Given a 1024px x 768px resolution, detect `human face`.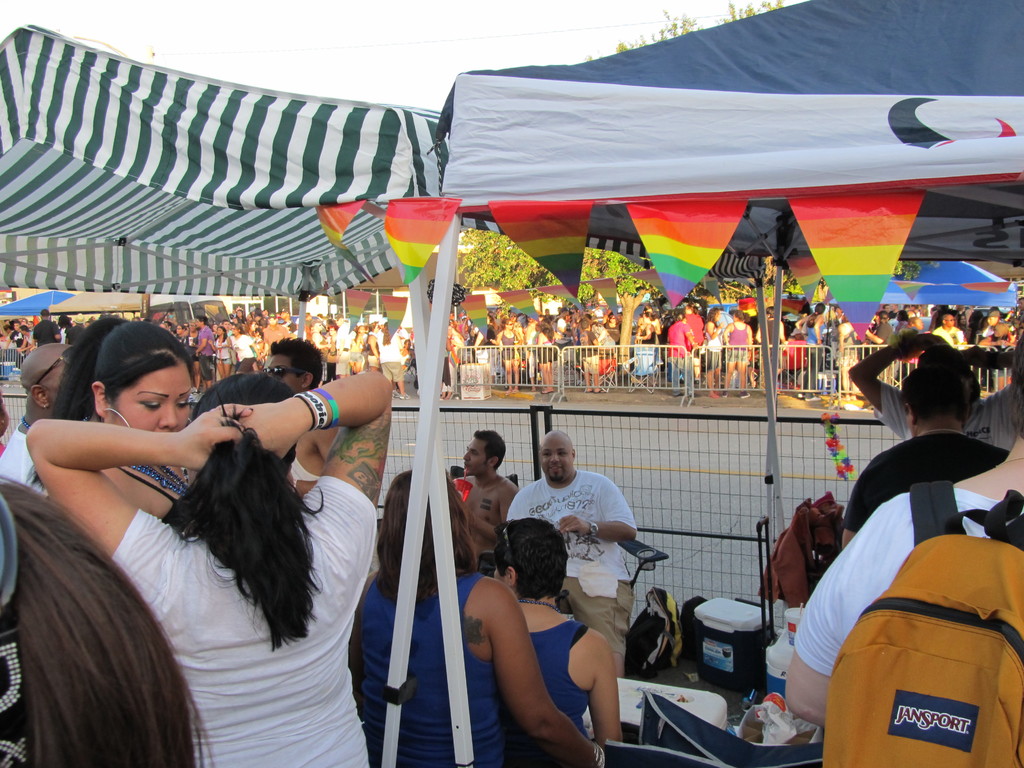
Rect(116, 363, 193, 433).
